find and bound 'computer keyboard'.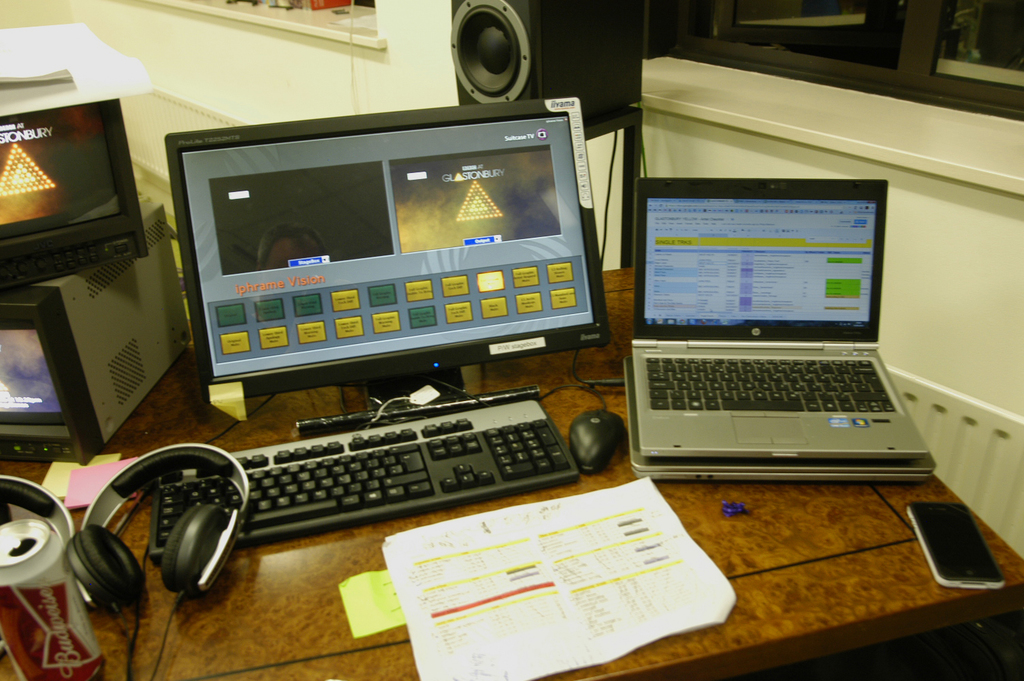
Bound: <box>149,382,581,562</box>.
